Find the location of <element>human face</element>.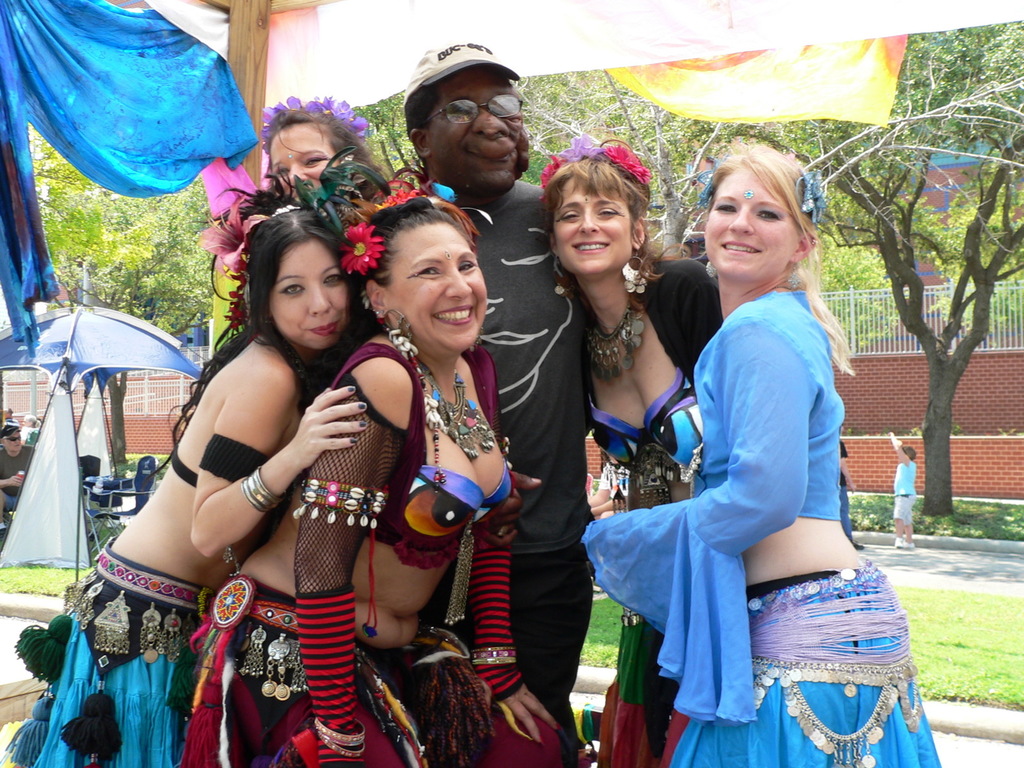
Location: crop(7, 435, 21, 452).
